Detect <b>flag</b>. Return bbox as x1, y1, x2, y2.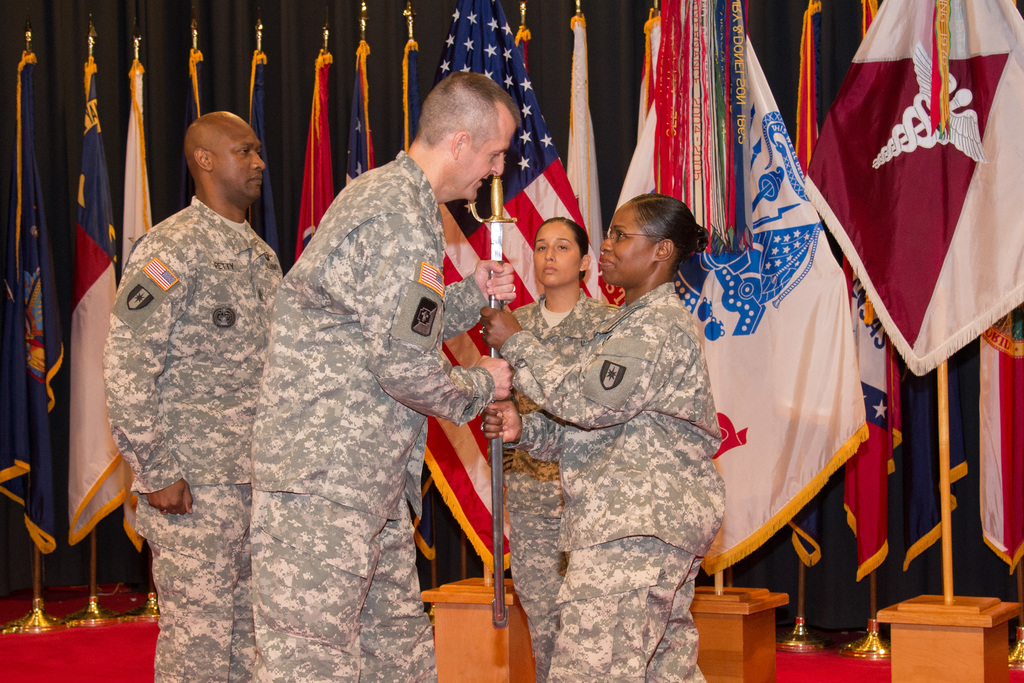
180, 49, 211, 215.
